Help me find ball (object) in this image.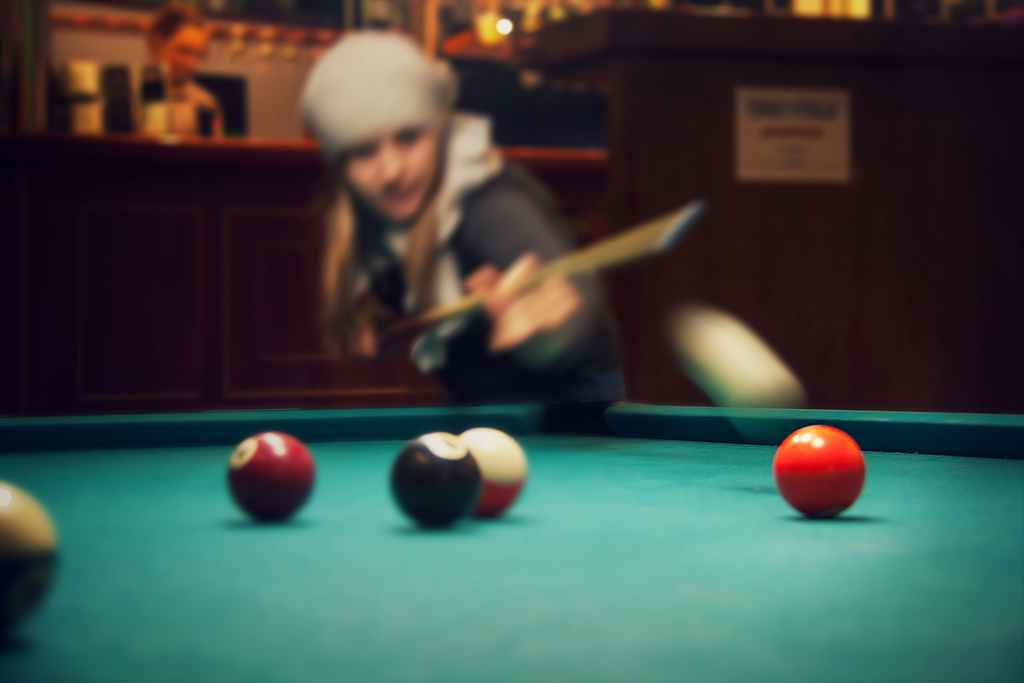
Found it: pyautogui.locateOnScreen(228, 434, 321, 524).
